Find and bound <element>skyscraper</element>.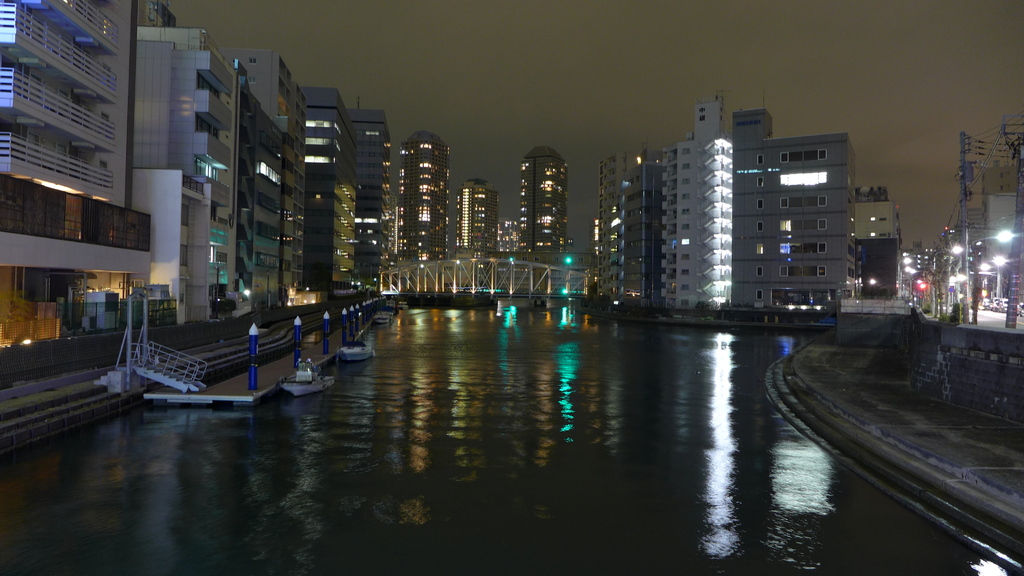
Bound: left=404, top=134, right=465, bottom=255.
